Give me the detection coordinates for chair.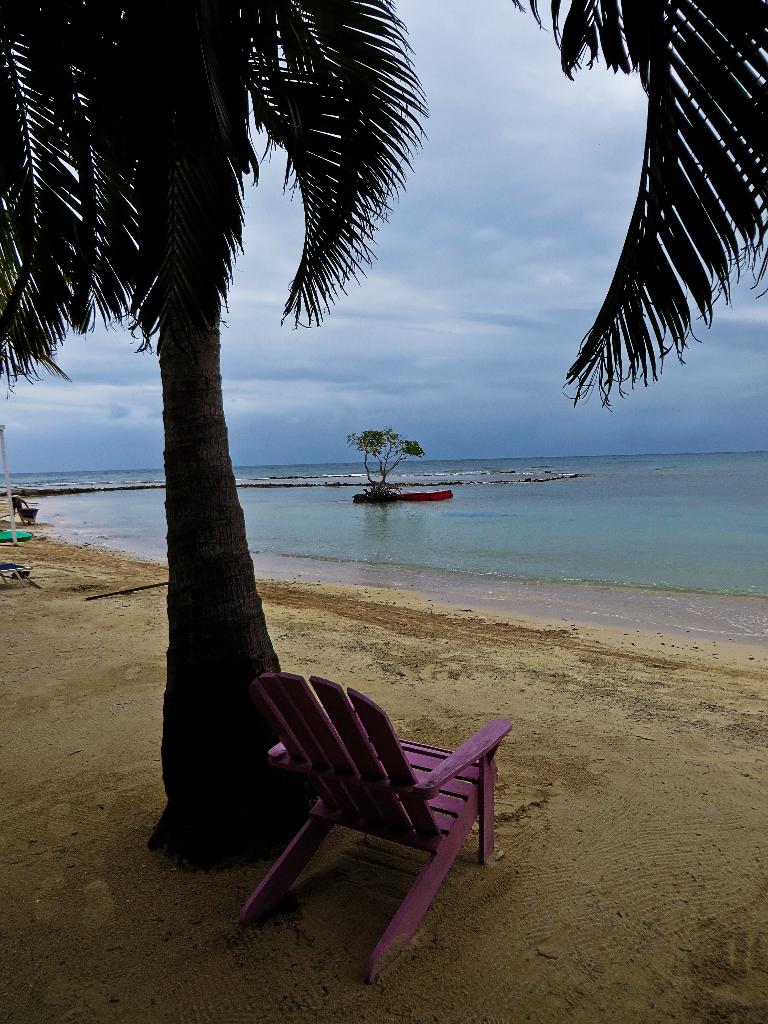
<box>9,494,37,524</box>.
